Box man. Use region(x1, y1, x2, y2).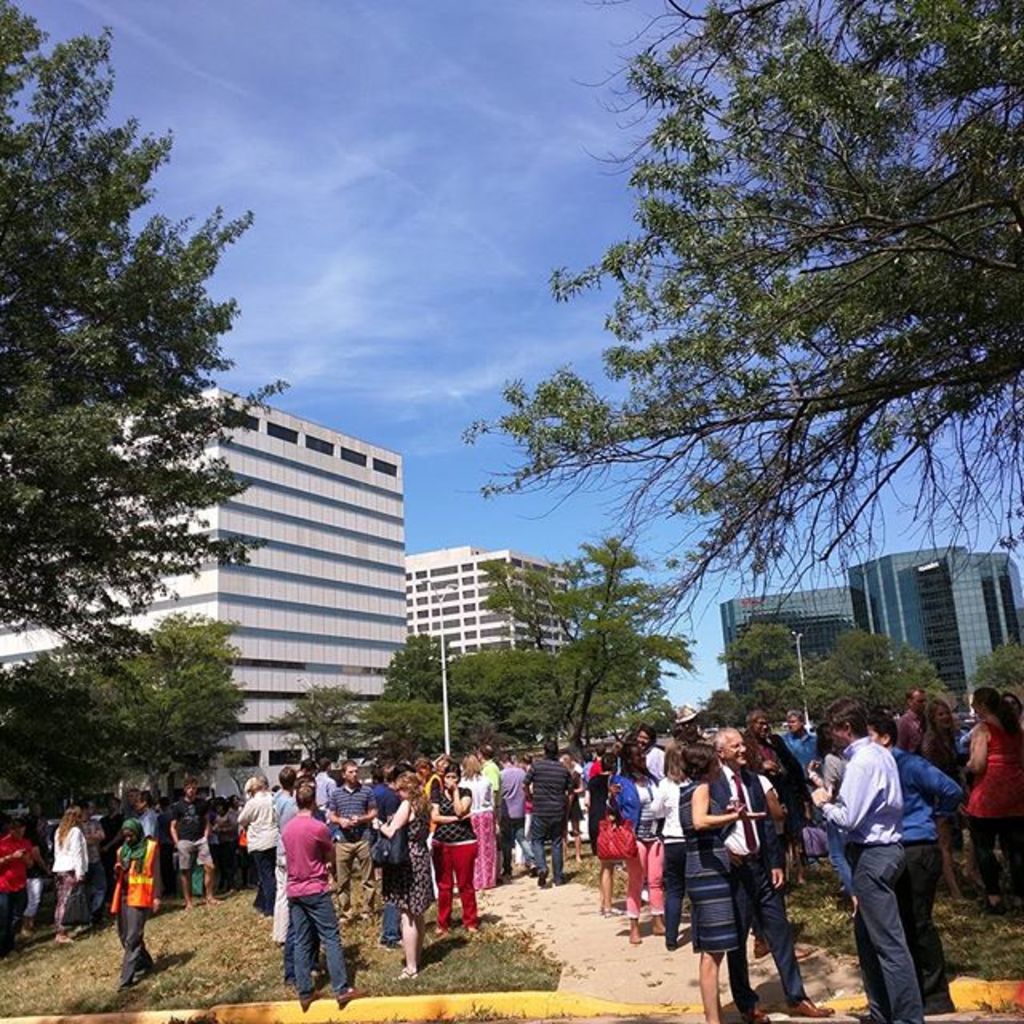
region(472, 738, 507, 838).
